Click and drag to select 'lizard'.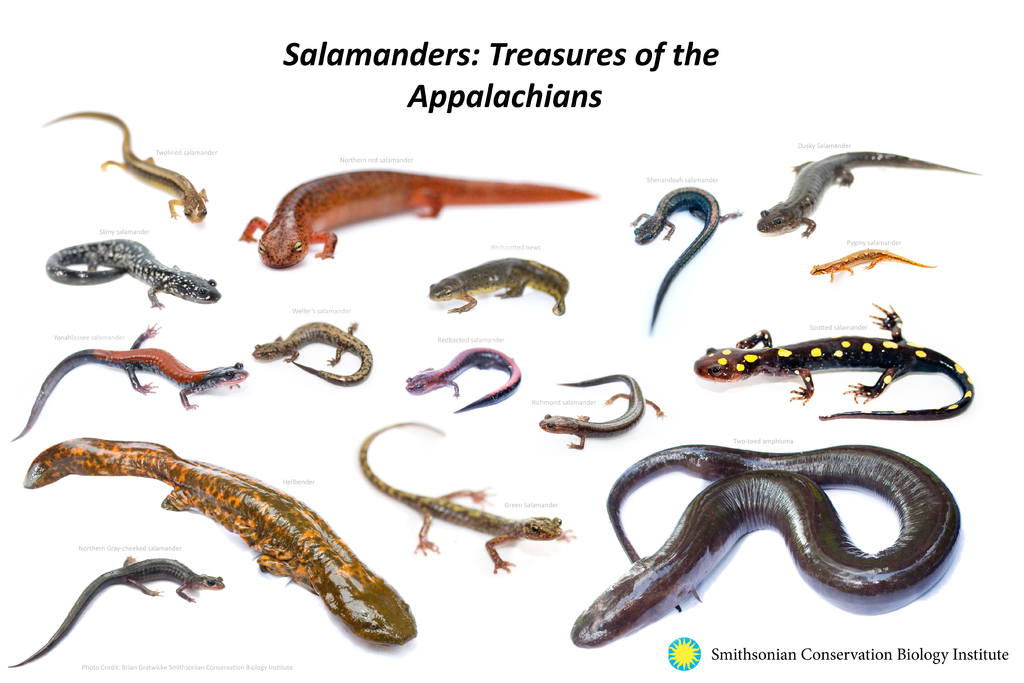
Selection: 401 344 524 418.
